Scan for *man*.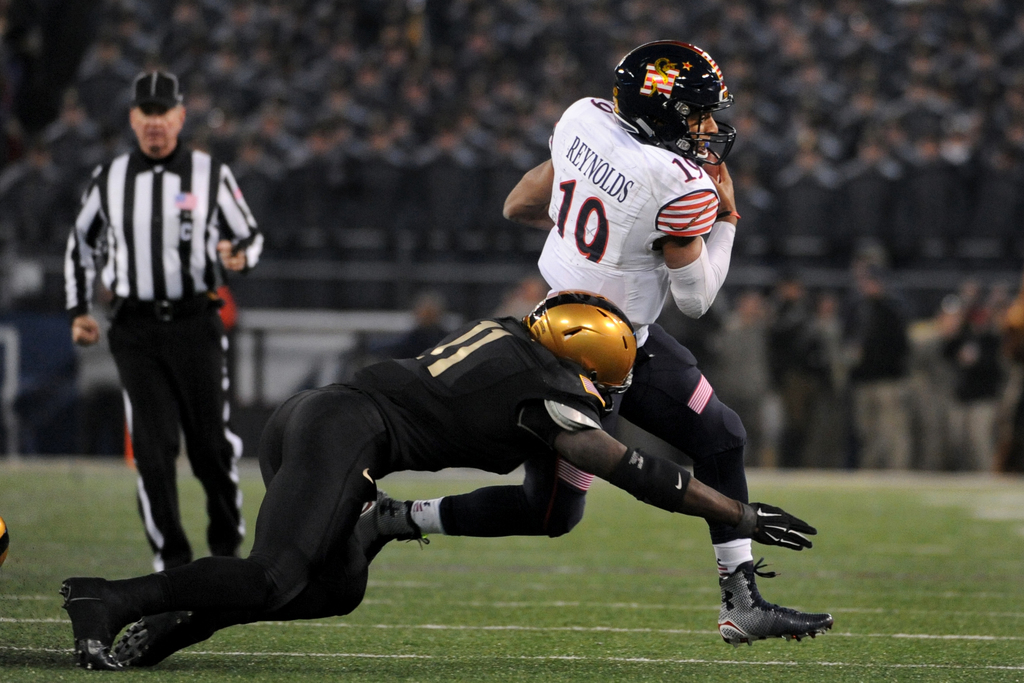
Scan result: 845:263:912:476.
